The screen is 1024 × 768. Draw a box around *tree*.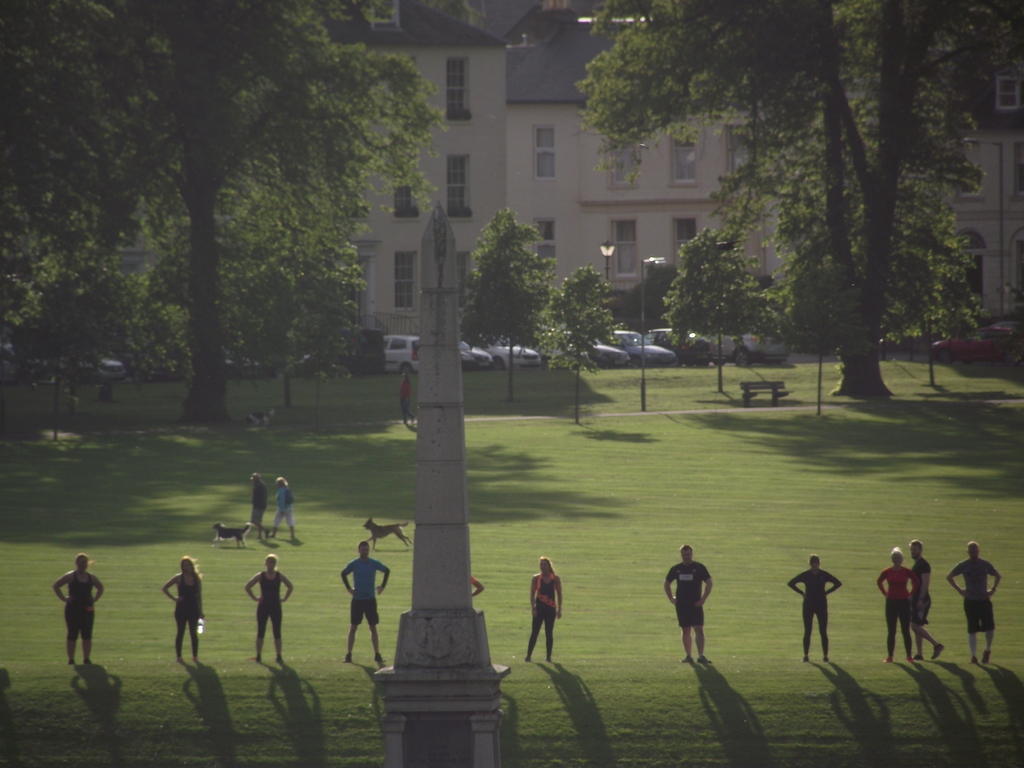
[x1=881, y1=196, x2=992, y2=393].
